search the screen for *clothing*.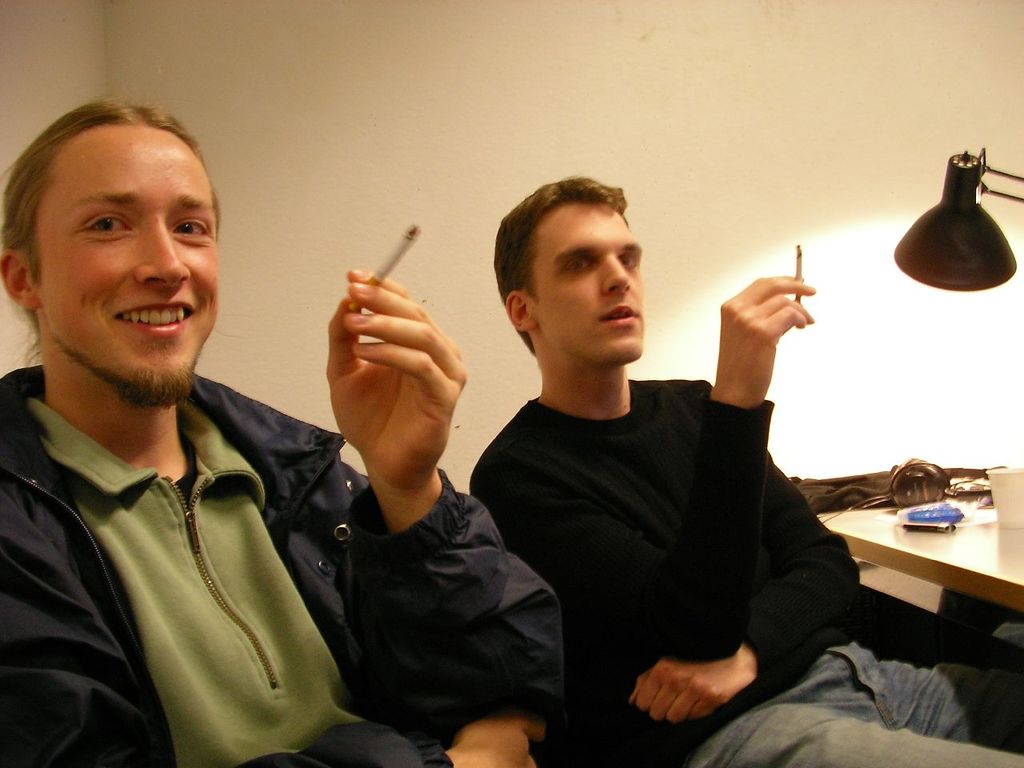
Found at bbox=(462, 375, 1023, 767).
